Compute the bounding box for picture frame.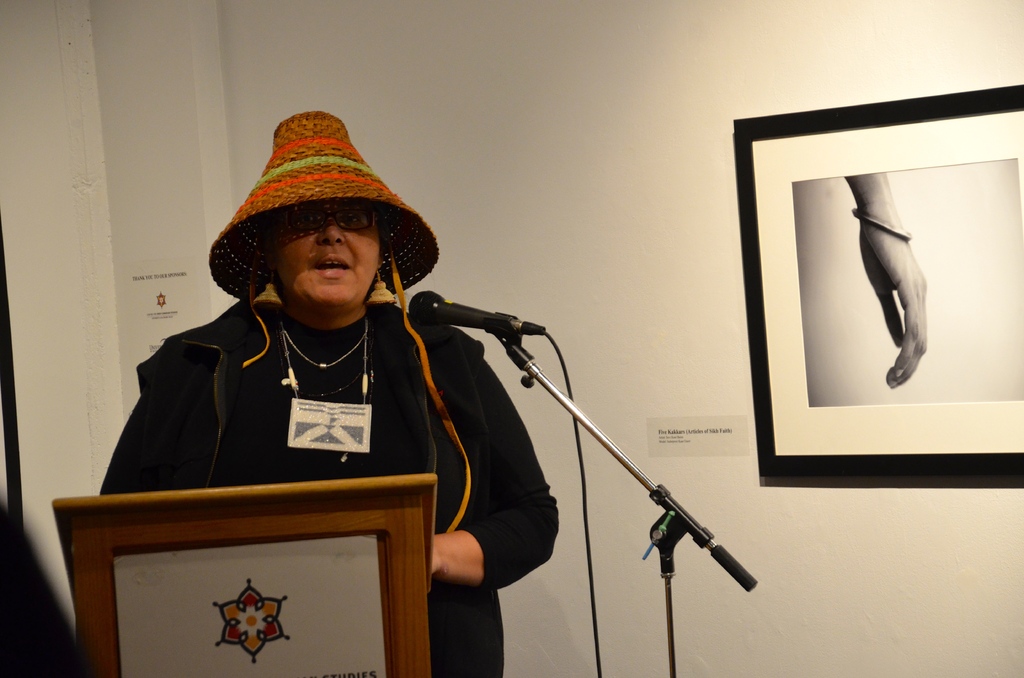
bbox(748, 79, 987, 521).
